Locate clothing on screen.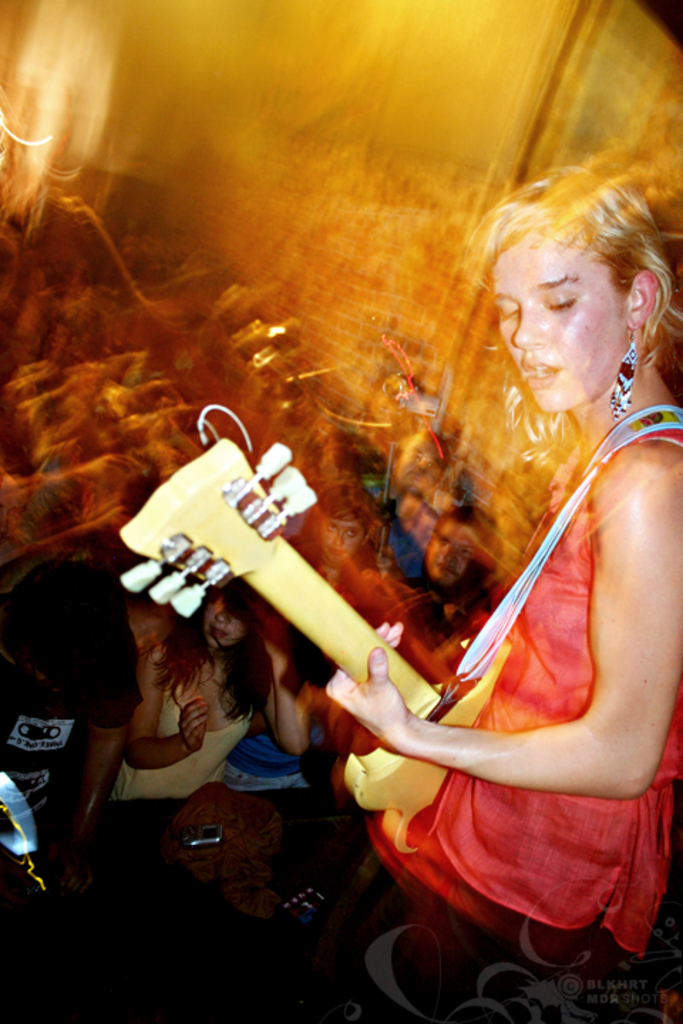
On screen at bbox=(343, 404, 682, 1023).
